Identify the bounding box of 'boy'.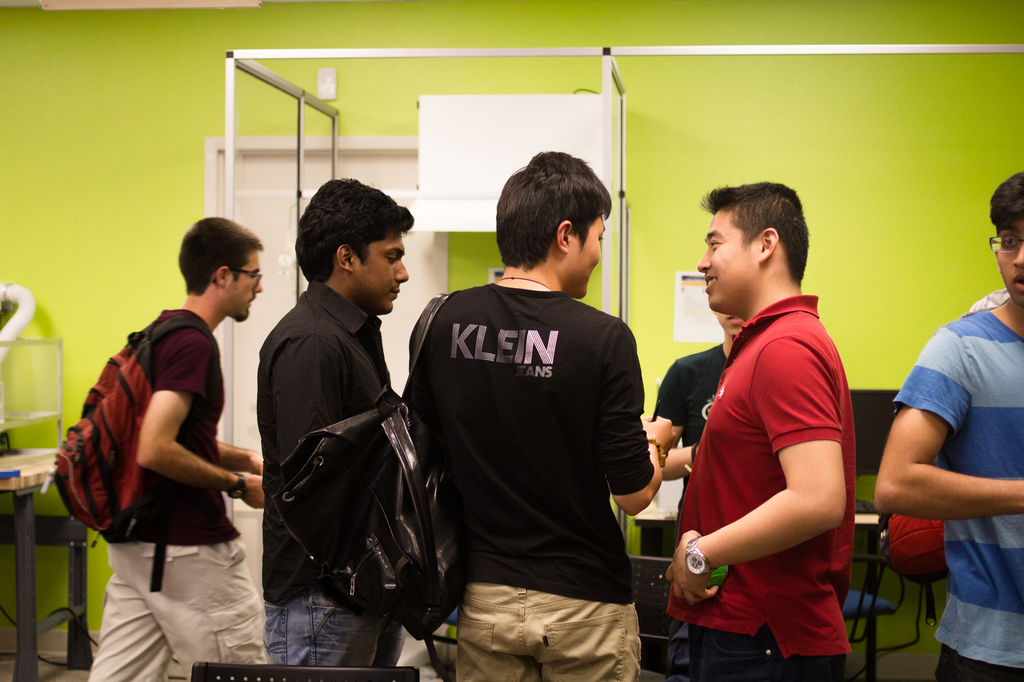
detection(247, 166, 426, 676).
